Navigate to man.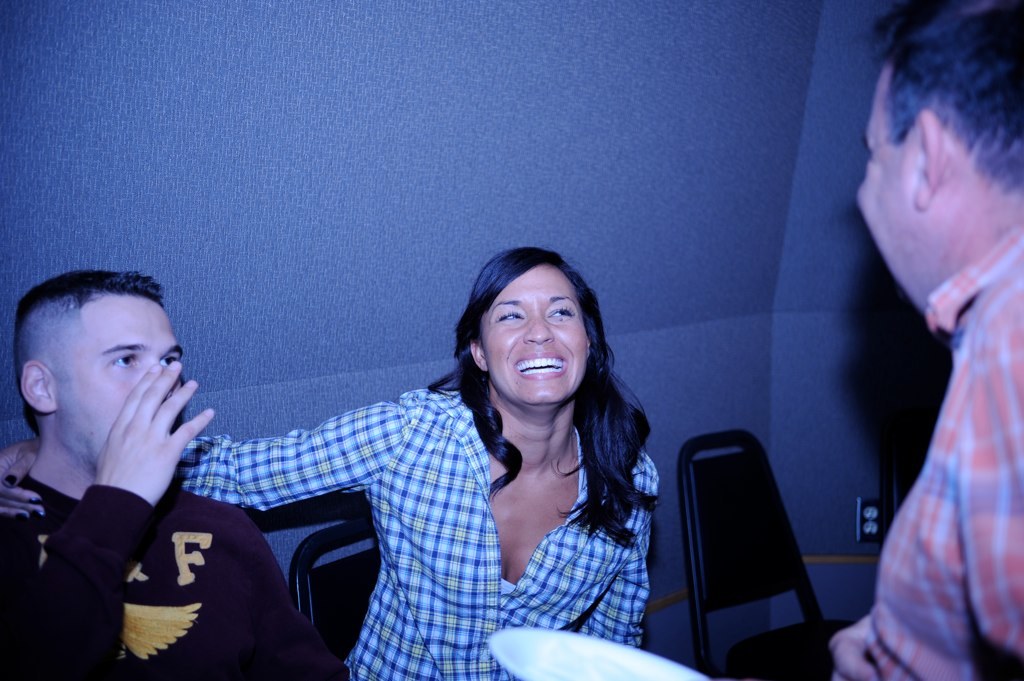
Navigation target: (x1=0, y1=262, x2=287, y2=662).
